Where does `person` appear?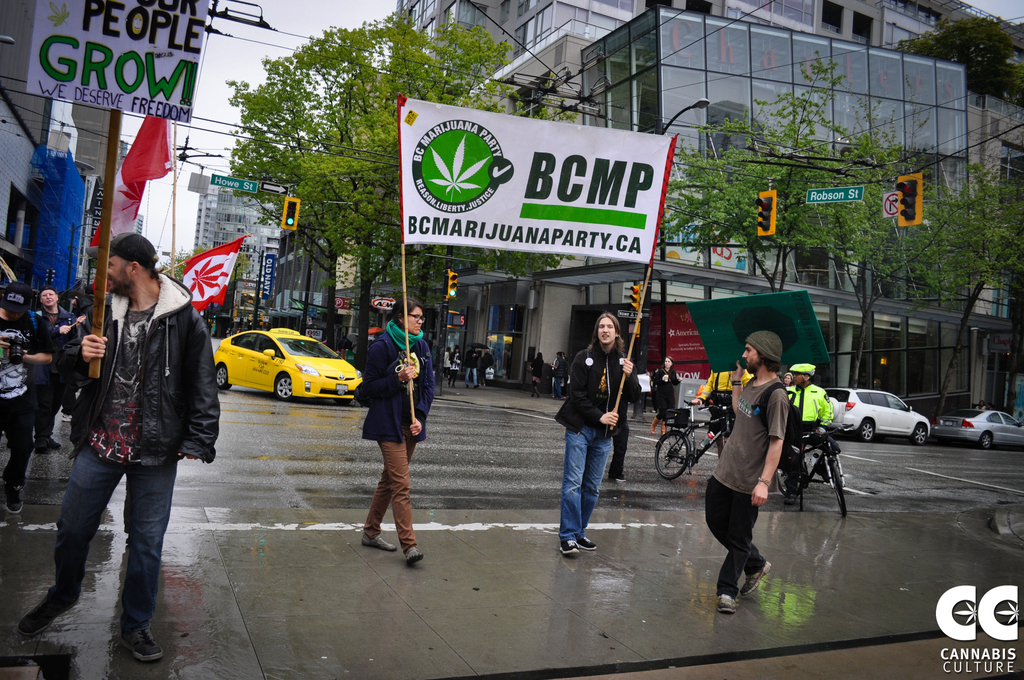
Appears at 10/232/220/663.
